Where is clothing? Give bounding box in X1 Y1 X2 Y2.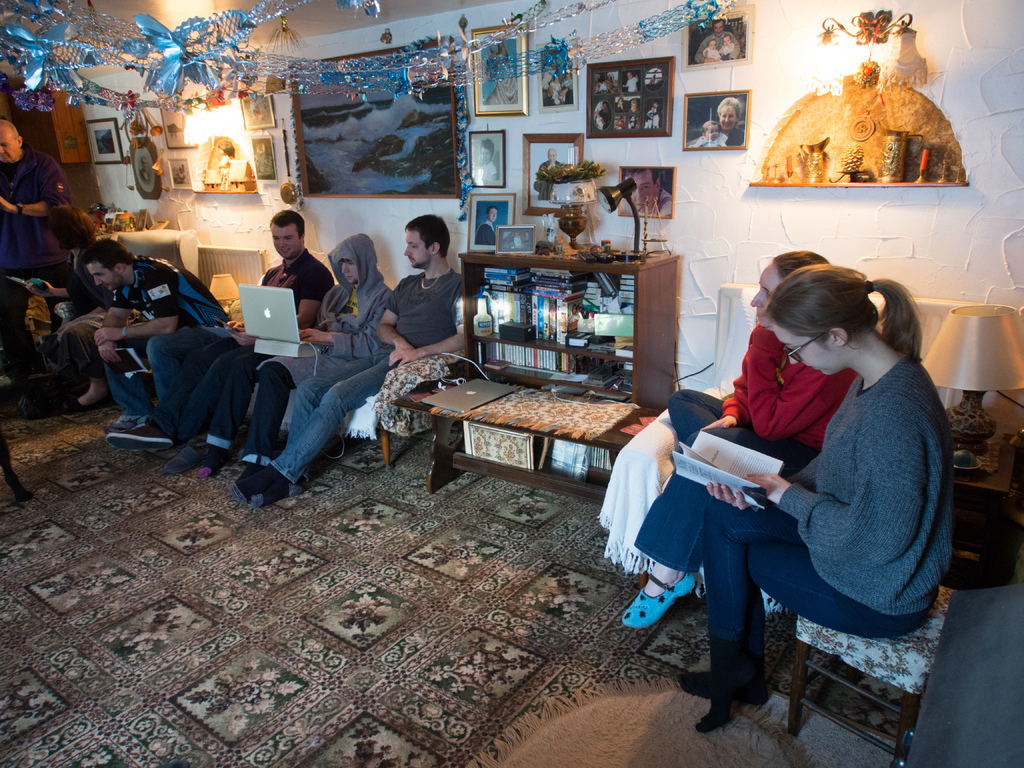
271 268 463 483.
